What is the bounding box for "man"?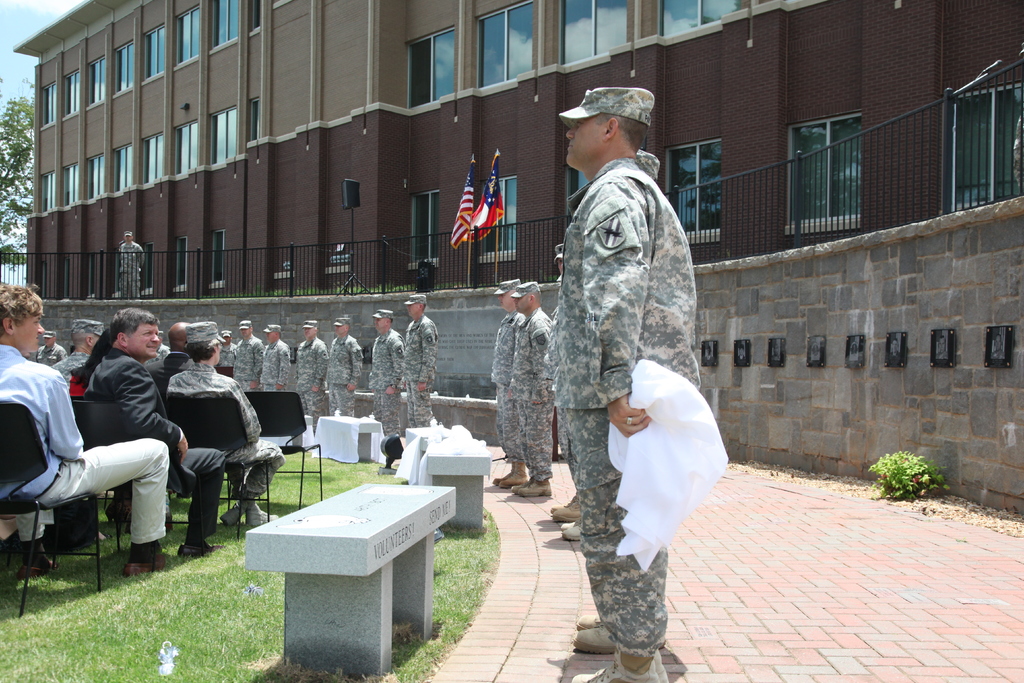
left=113, top=233, right=140, bottom=299.
